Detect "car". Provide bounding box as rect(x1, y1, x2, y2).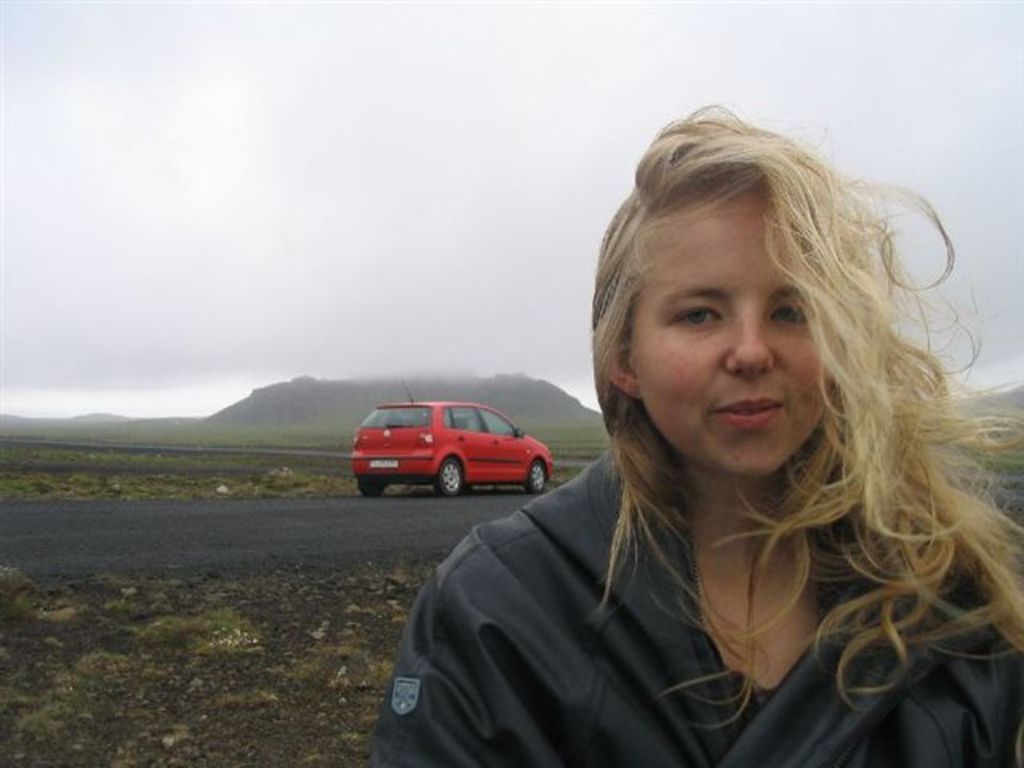
rect(354, 382, 557, 490).
